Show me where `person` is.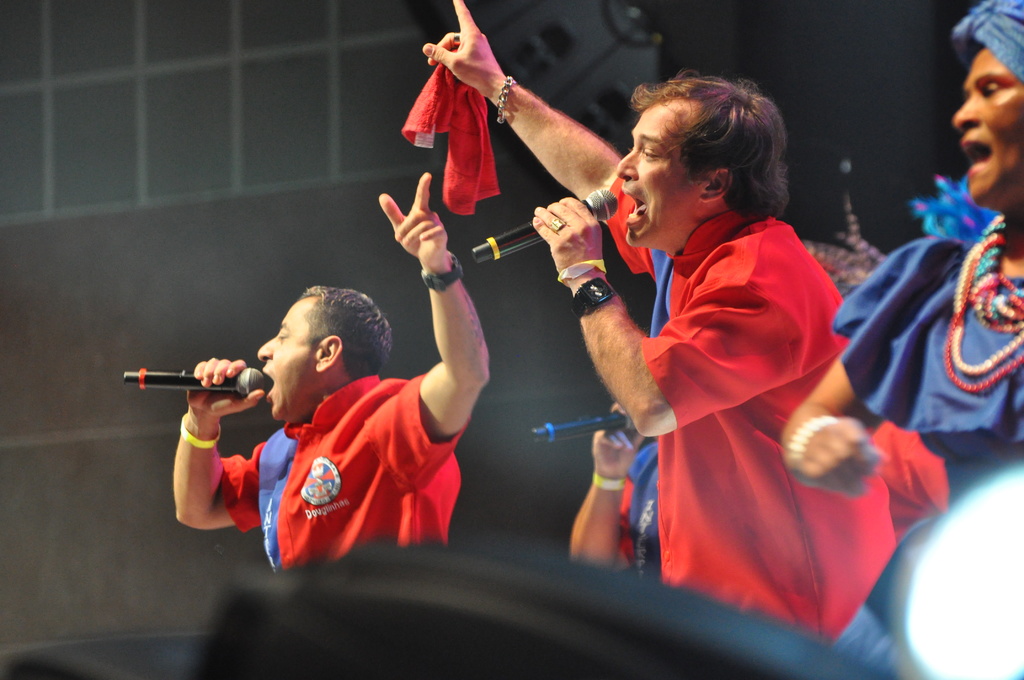
`person` is at <box>780,0,1023,672</box>.
